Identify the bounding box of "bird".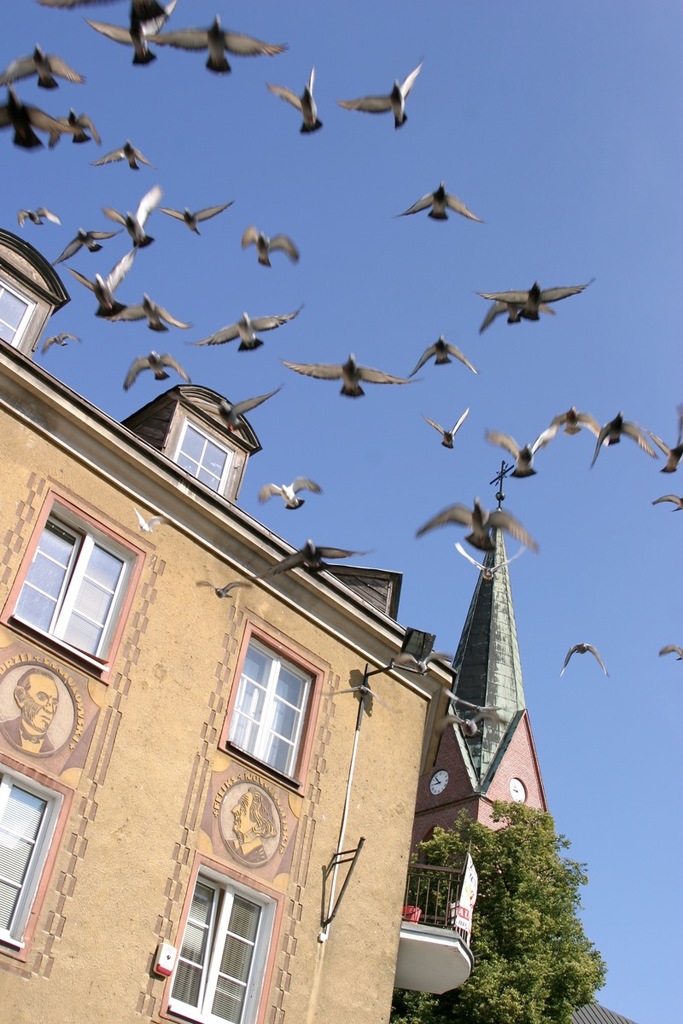
pyautogui.locateOnScreen(391, 180, 493, 222).
